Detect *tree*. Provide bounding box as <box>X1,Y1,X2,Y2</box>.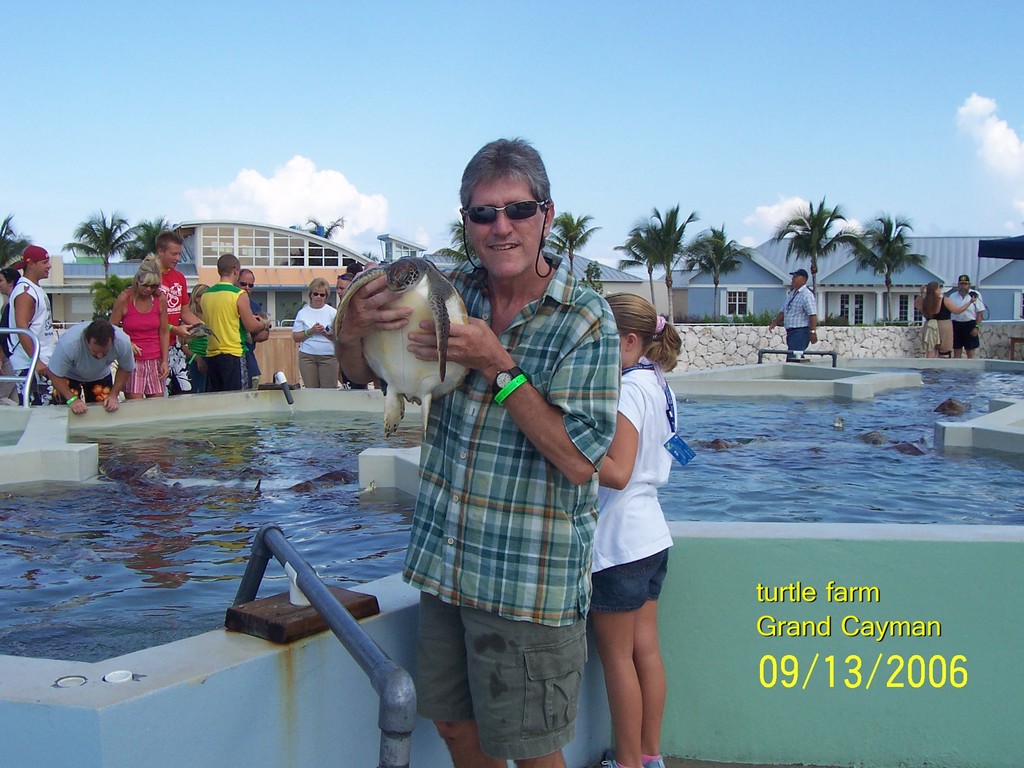
<box>609,228,689,314</box>.
